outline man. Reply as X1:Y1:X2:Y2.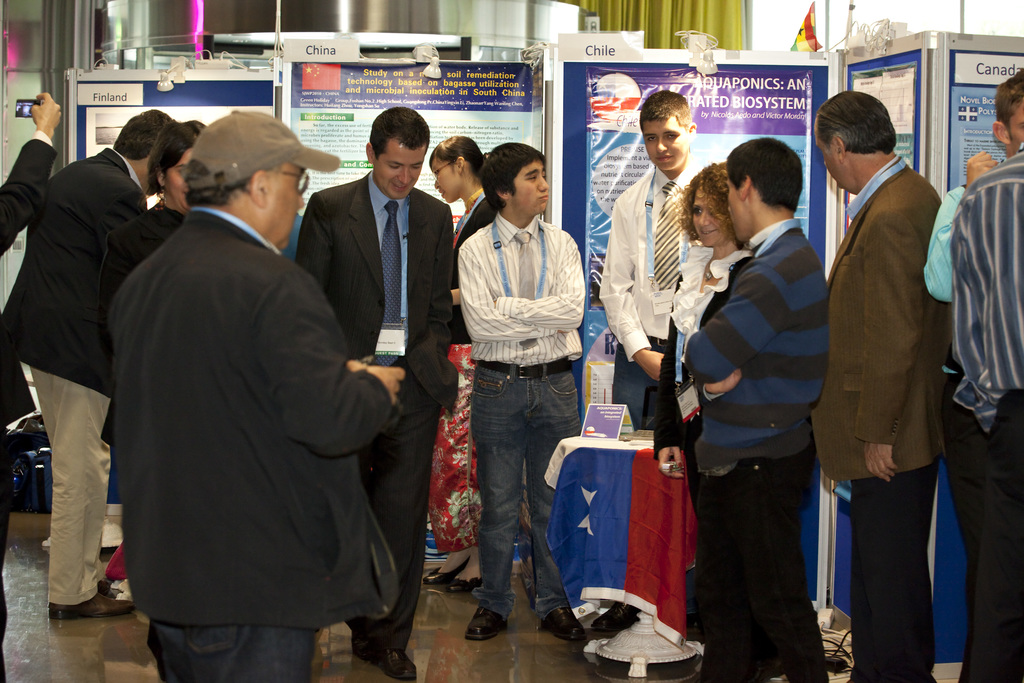
105:108:405:682.
